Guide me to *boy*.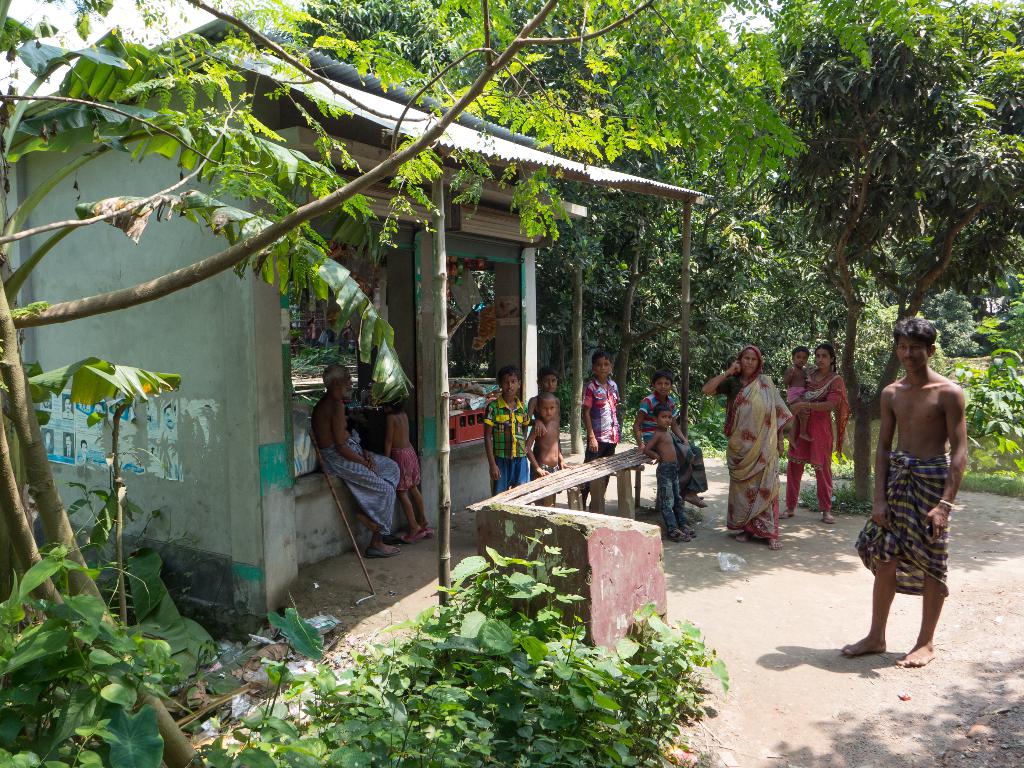
Guidance: {"x1": 524, "y1": 390, "x2": 575, "y2": 507}.
